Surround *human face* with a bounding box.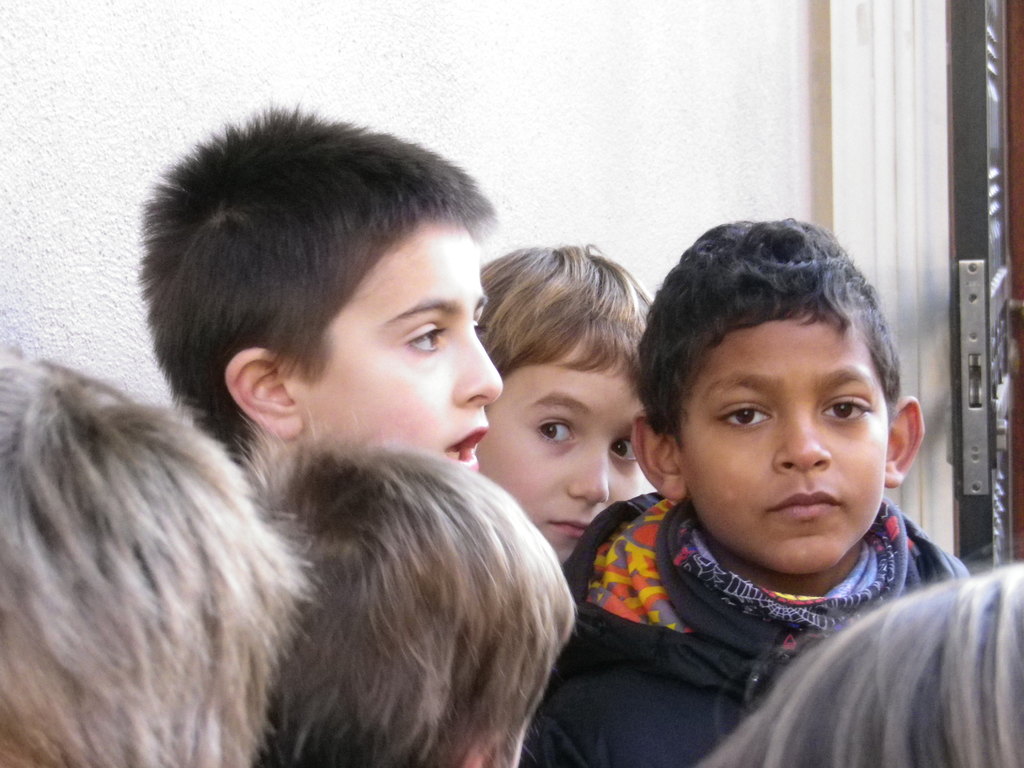
{"x1": 680, "y1": 310, "x2": 886, "y2": 569}.
